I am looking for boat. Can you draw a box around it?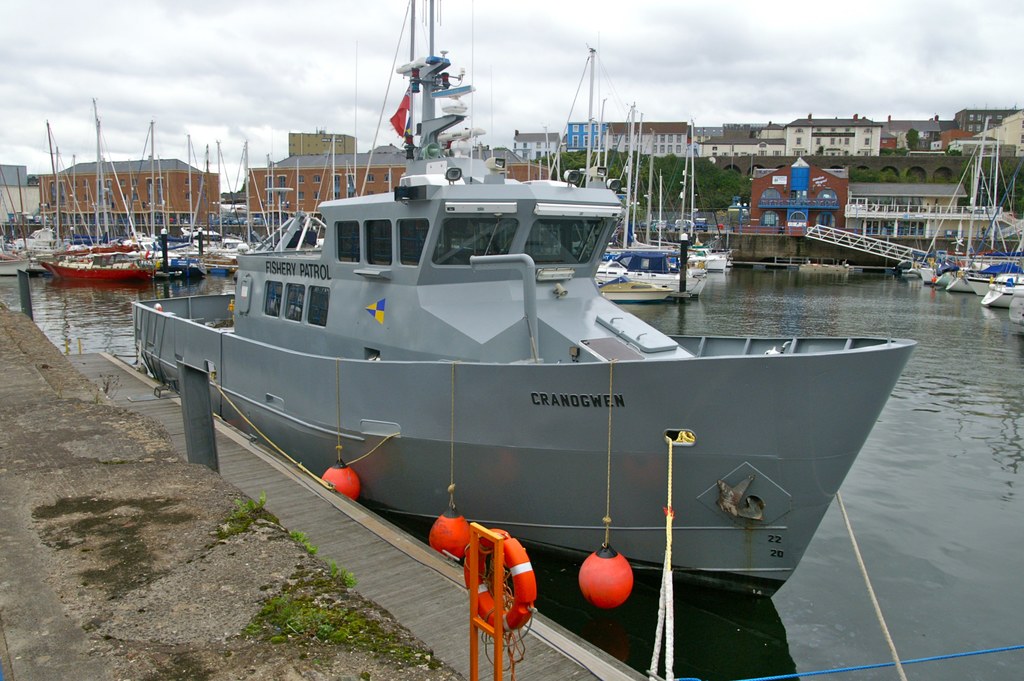
Sure, the bounding box is {"left": 108, "top": 101, "right": 957, "bottom": 618}.
